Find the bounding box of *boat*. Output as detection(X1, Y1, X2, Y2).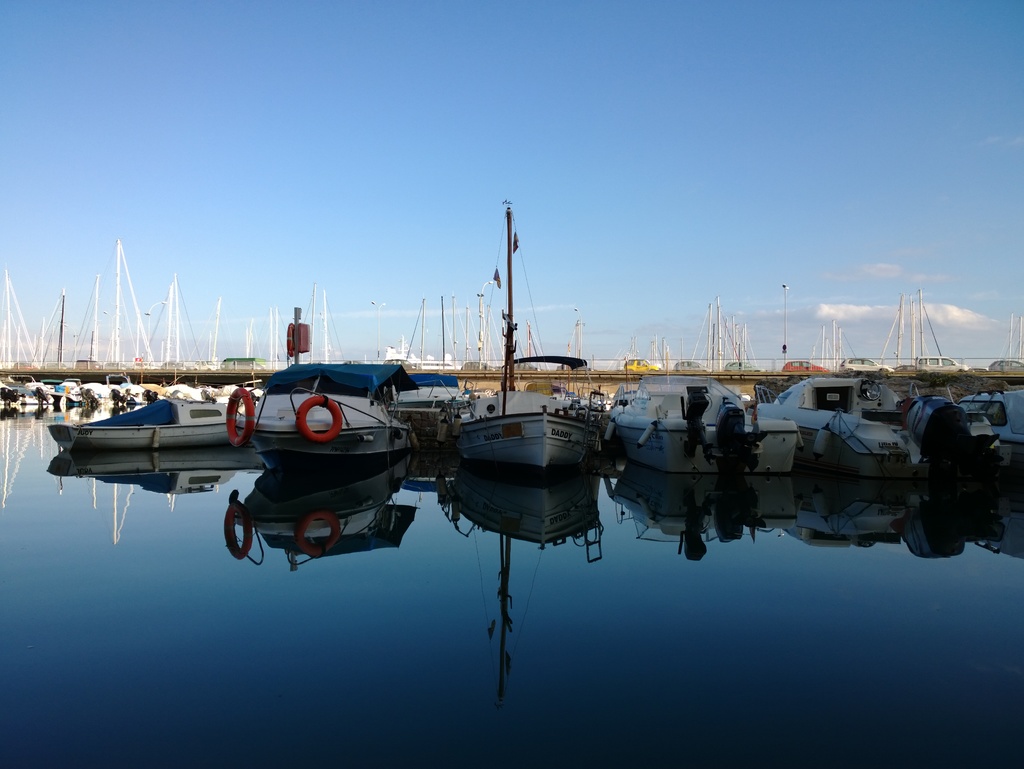
detection(49, 388, 259, 454).
